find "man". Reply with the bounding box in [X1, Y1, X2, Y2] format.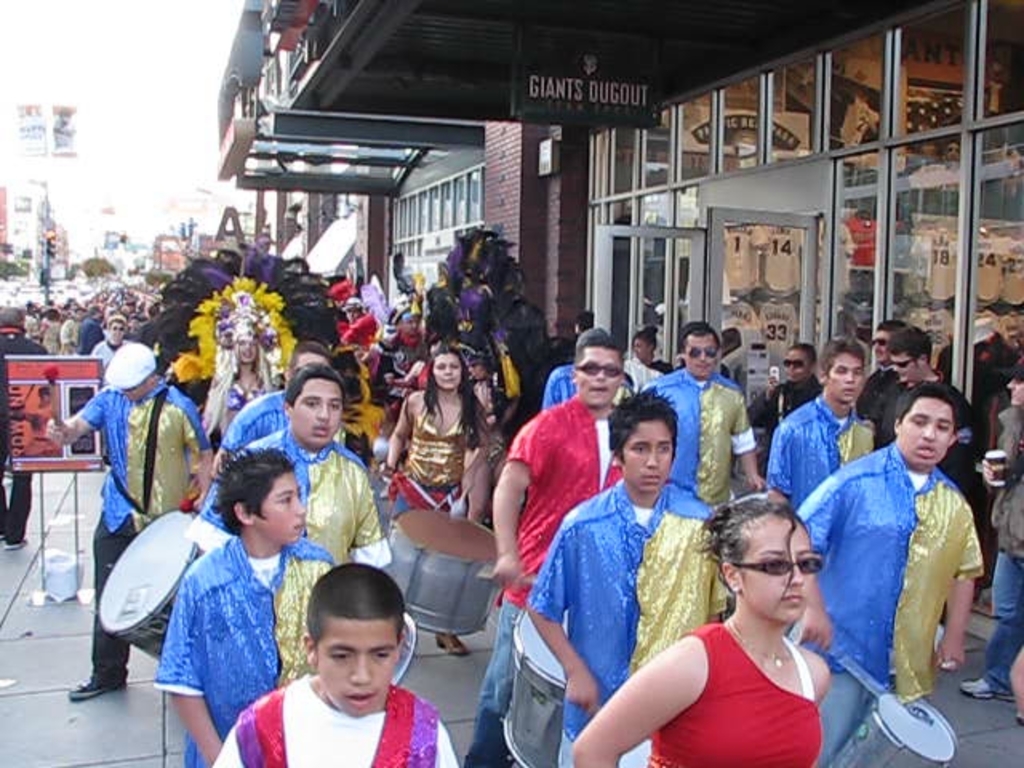
[858, 318, 914, 427].
